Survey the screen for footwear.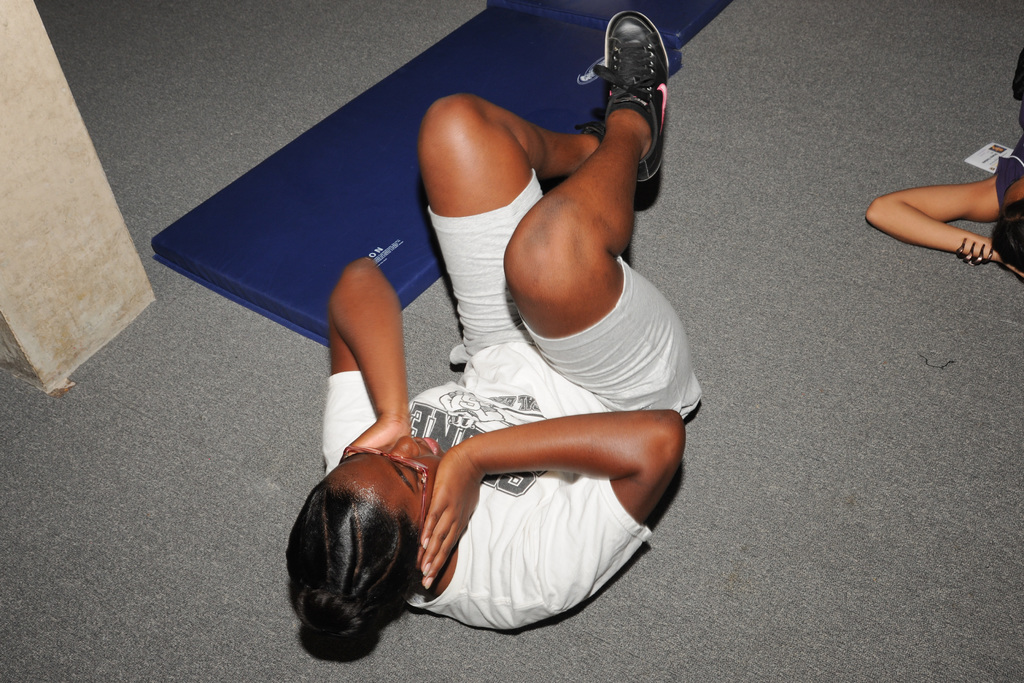
Survey found: 583, 14, 675, 137.
